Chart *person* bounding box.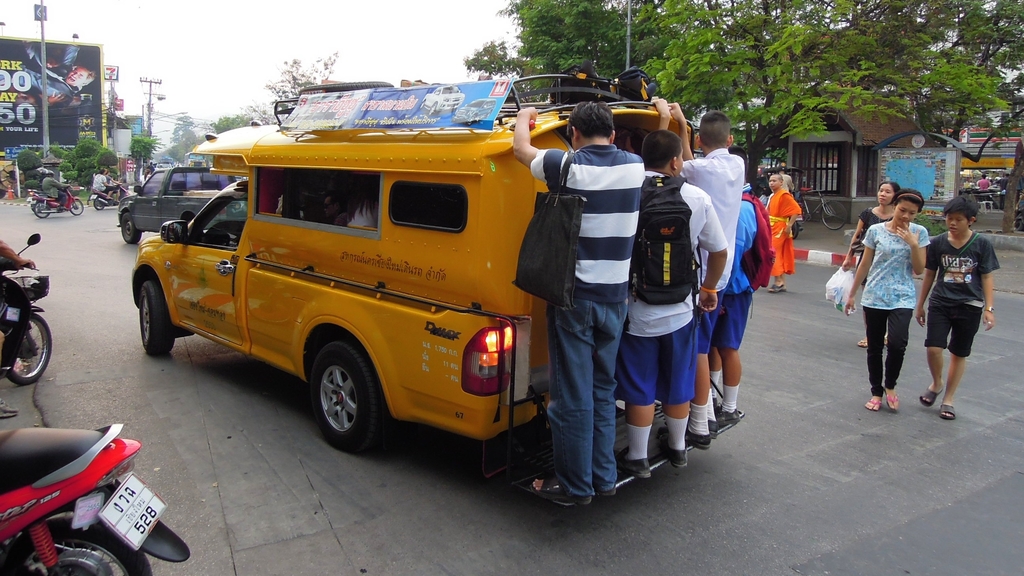
Charted: <box>0,230,42,377</box>.
